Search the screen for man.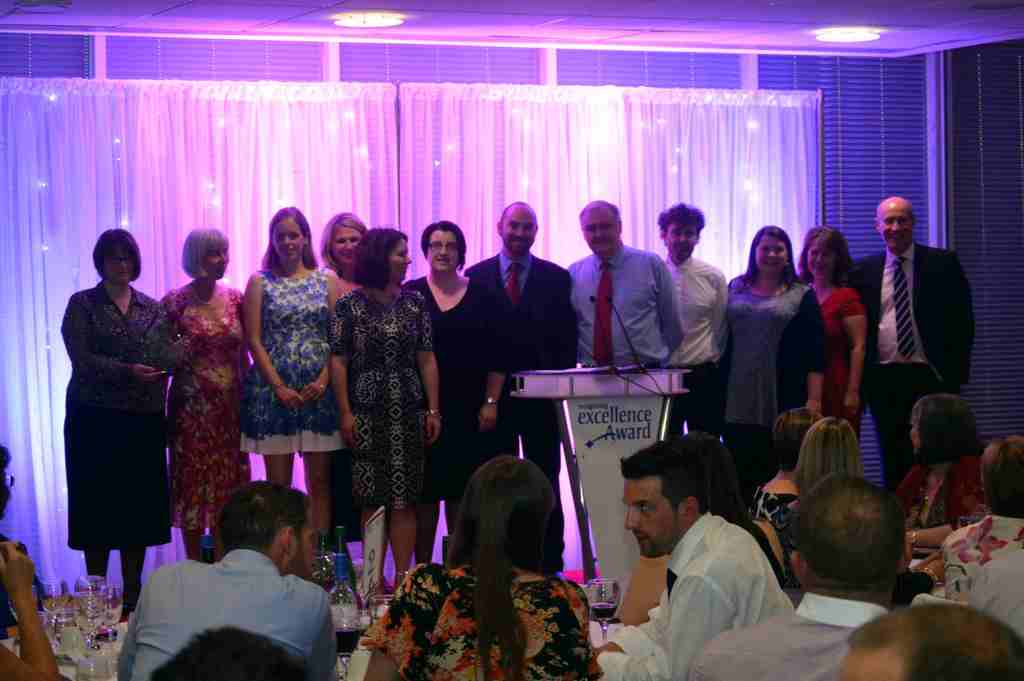
Found at Rect(861, 188, 978, 489).
